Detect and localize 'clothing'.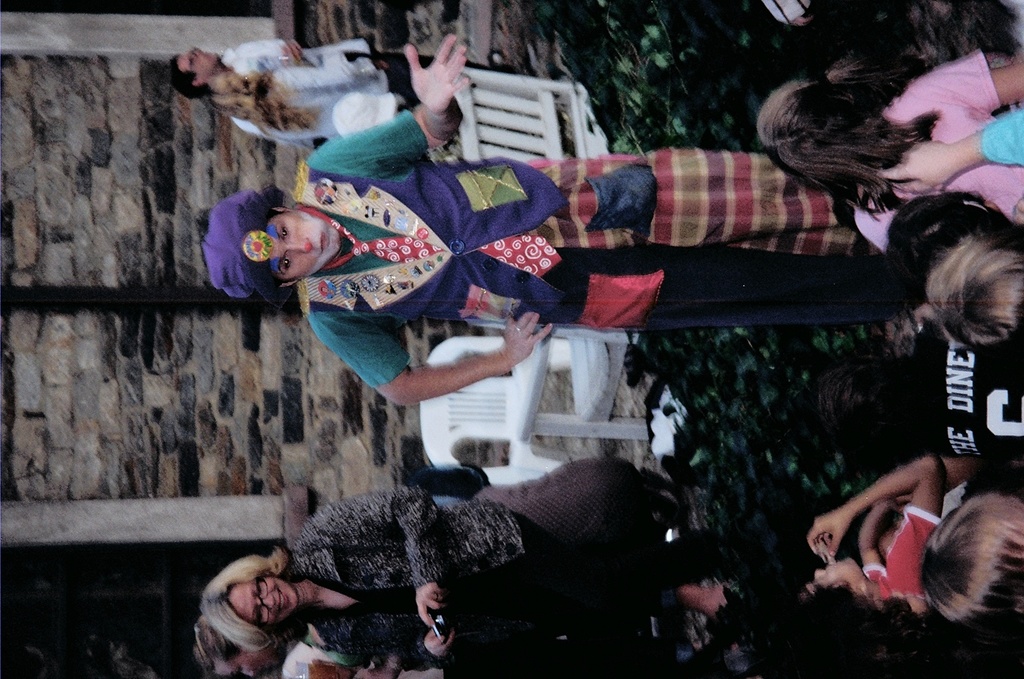
Localized at 898/330/1023/459.
